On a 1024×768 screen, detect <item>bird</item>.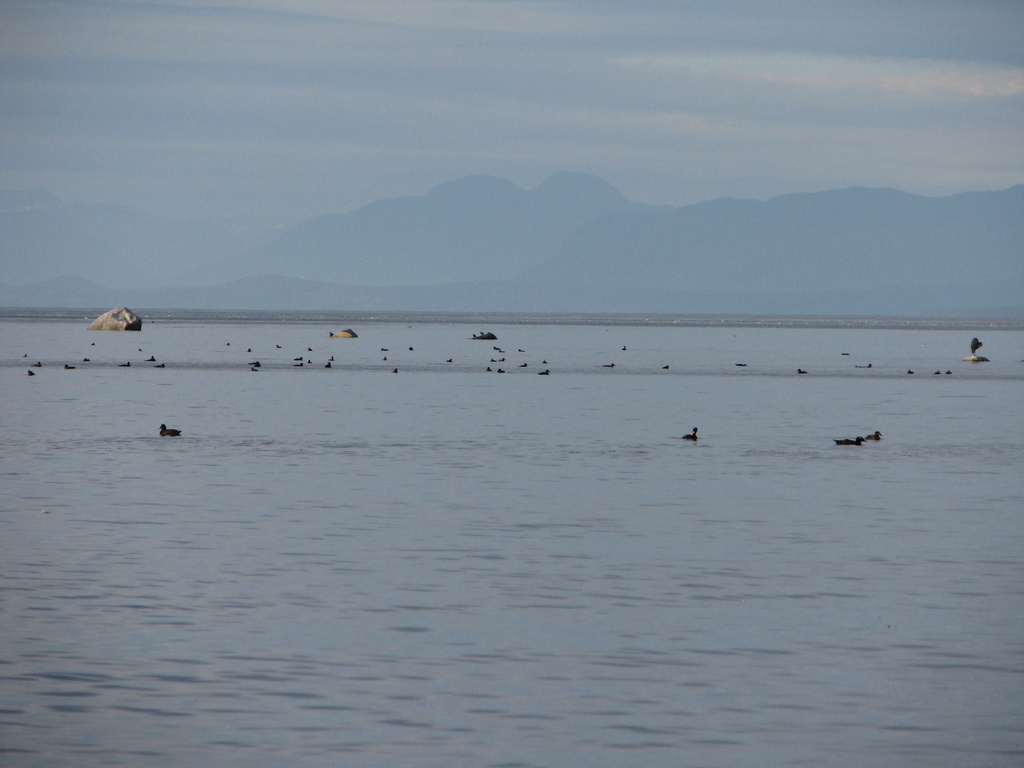
pyautogui.locateOnScreen(87, 341, 98, 346).
